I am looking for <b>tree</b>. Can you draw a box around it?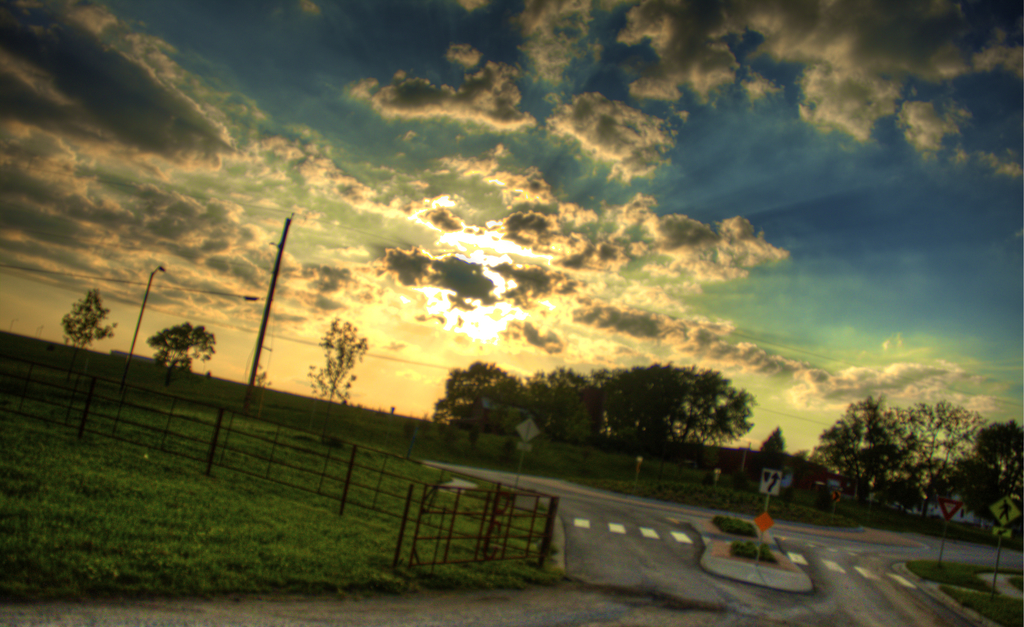
Sure, the bounding box is bbox=[522, 366, 596, 444].
